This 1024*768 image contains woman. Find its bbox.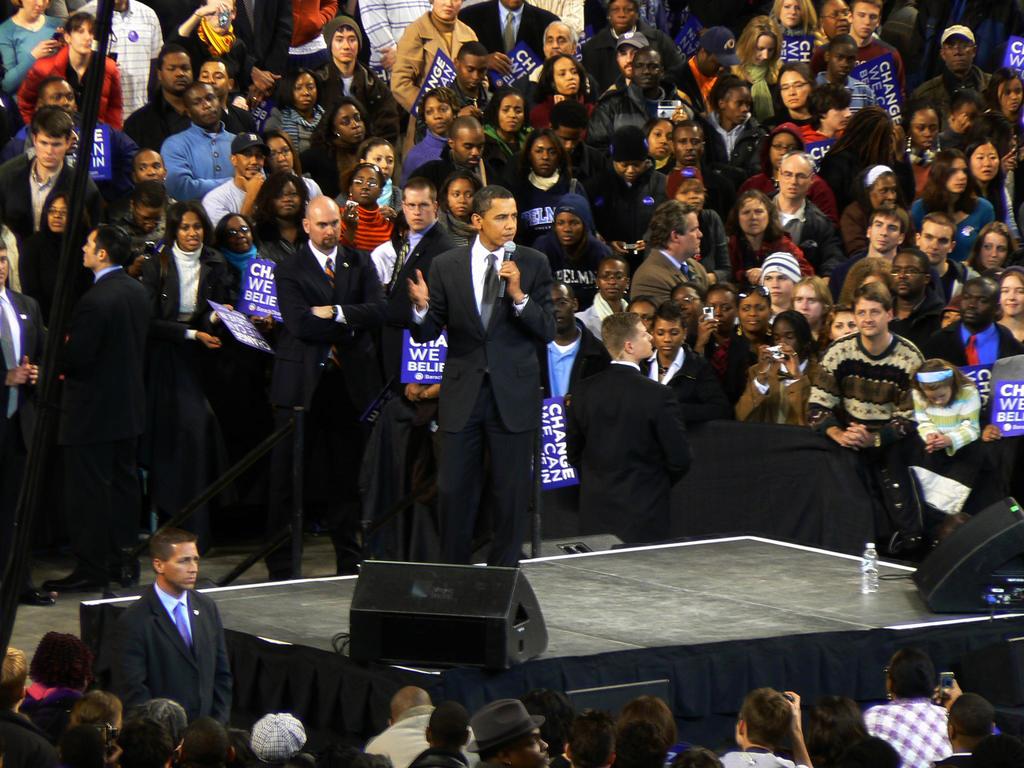
region(241, 168, 308, 284).
